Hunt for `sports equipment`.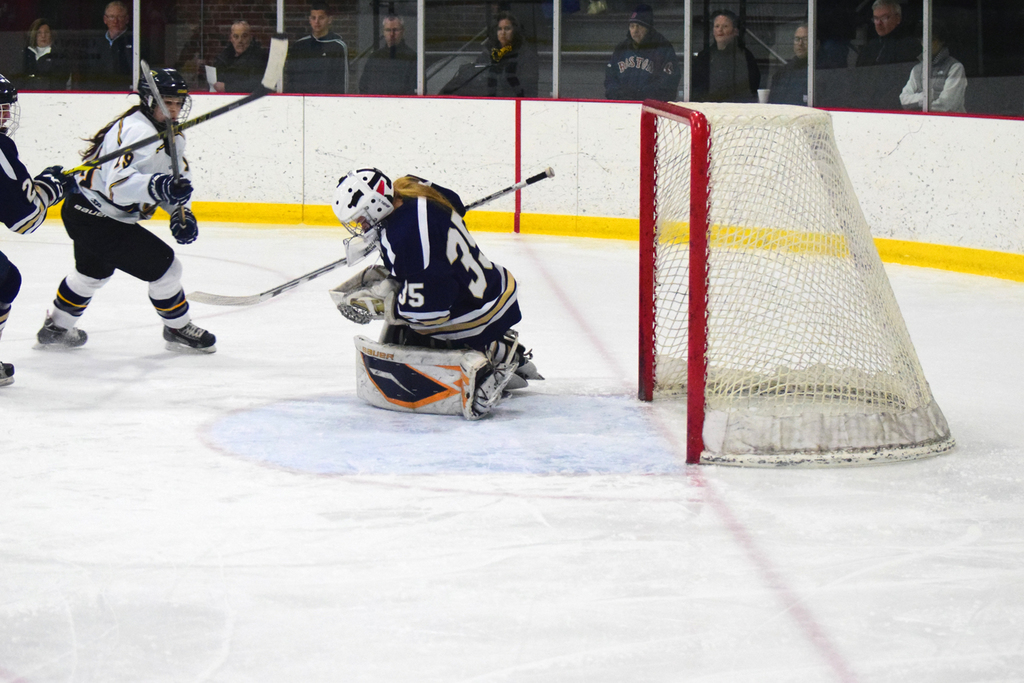
Hunted down at bbox=(0, 360, 18, 389).
